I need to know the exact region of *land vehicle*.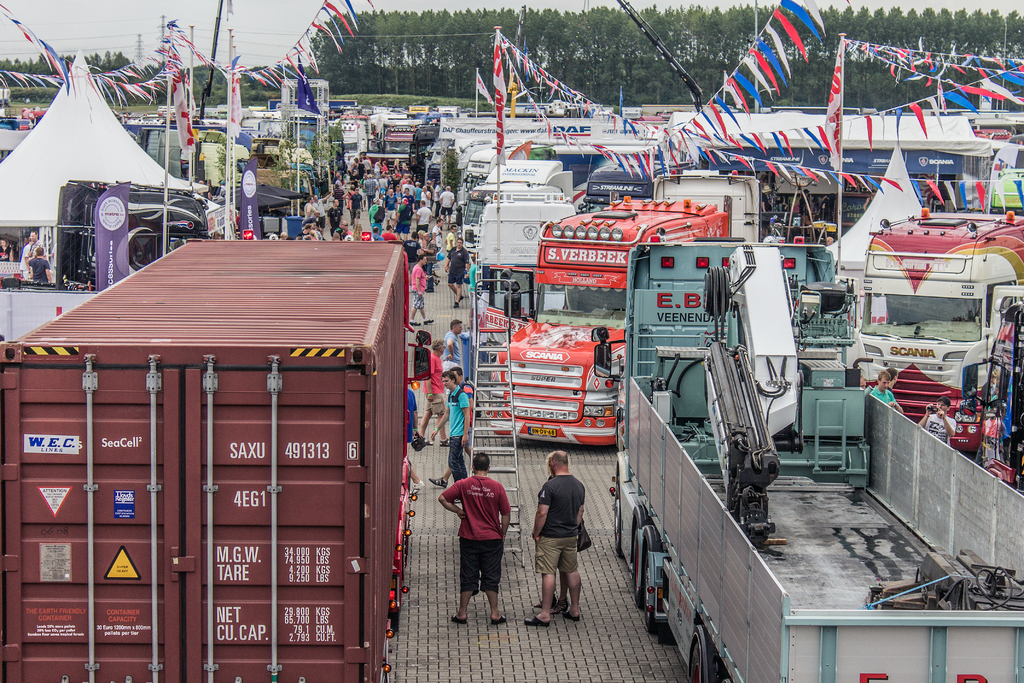
Region: box=[484, 199, 575, 272].
